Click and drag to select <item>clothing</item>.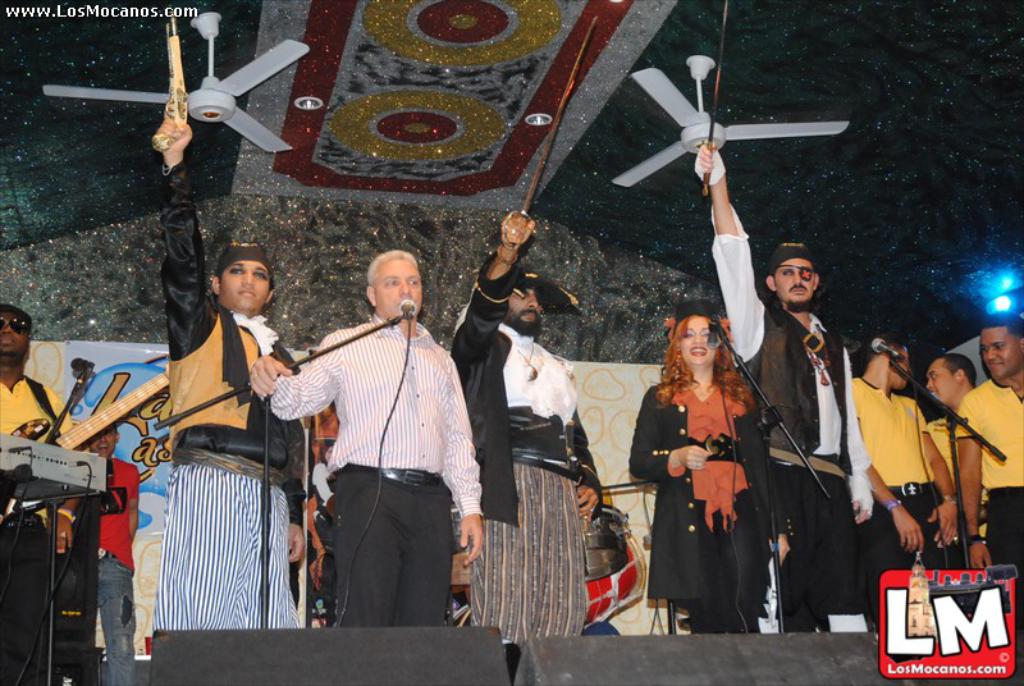
Selection: <box>852,374,951,573</box>.
